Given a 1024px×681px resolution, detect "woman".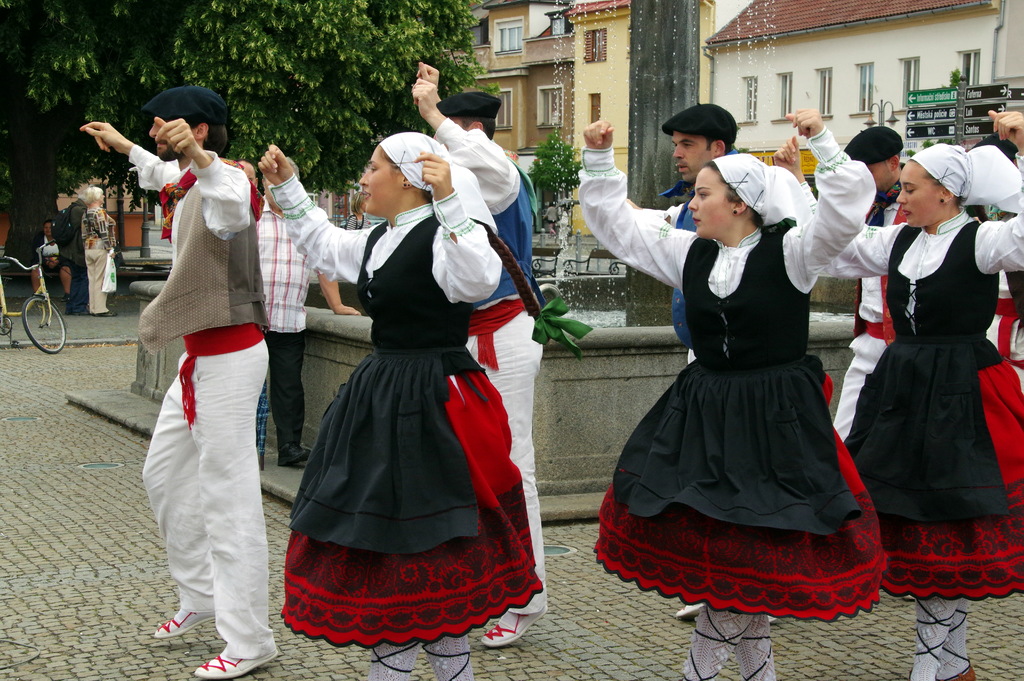
x1=78, y1=183, x2=122, y2=316.
